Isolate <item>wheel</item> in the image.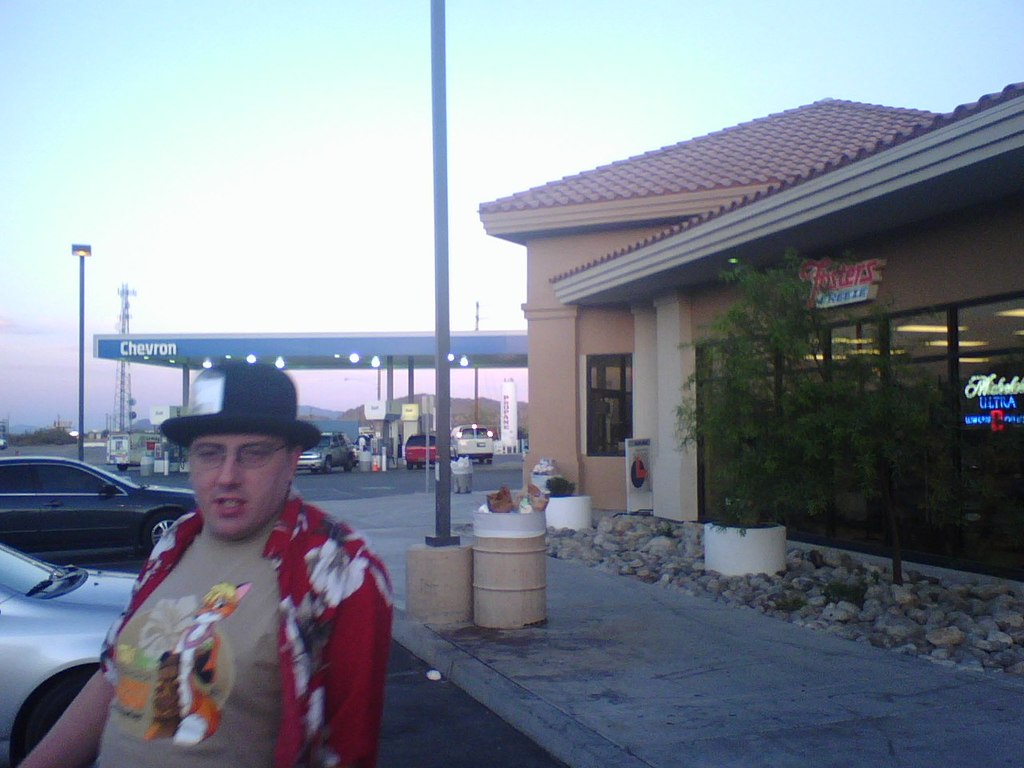
Isolated region: 143,514,175,549.
